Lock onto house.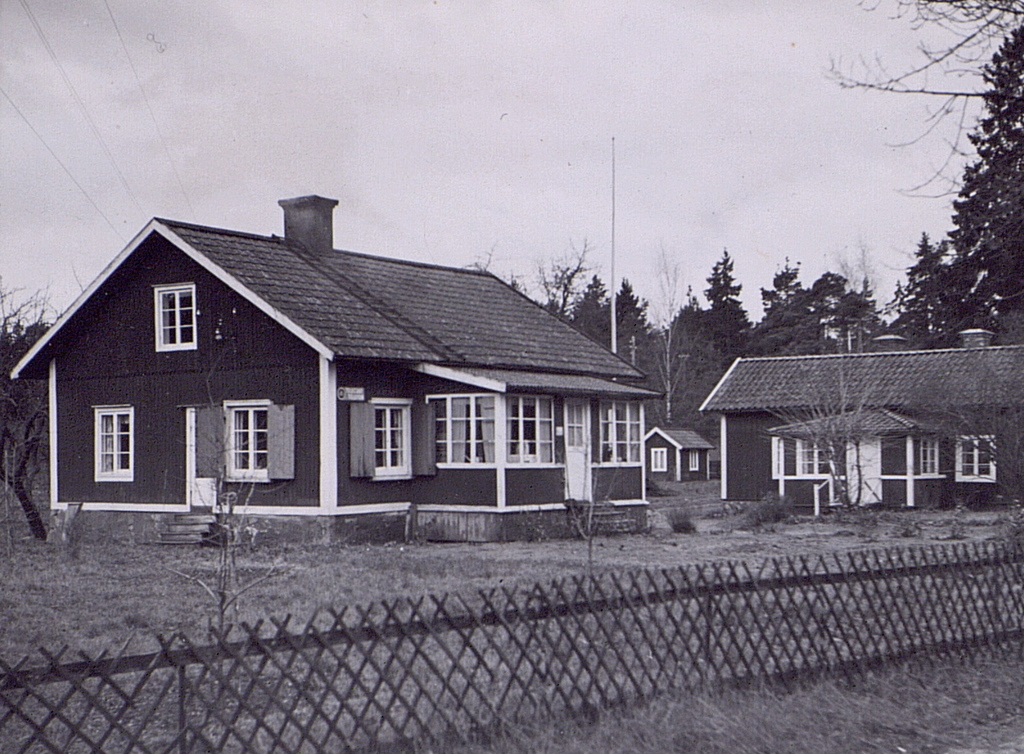
Locked: (4,184,672,544).
